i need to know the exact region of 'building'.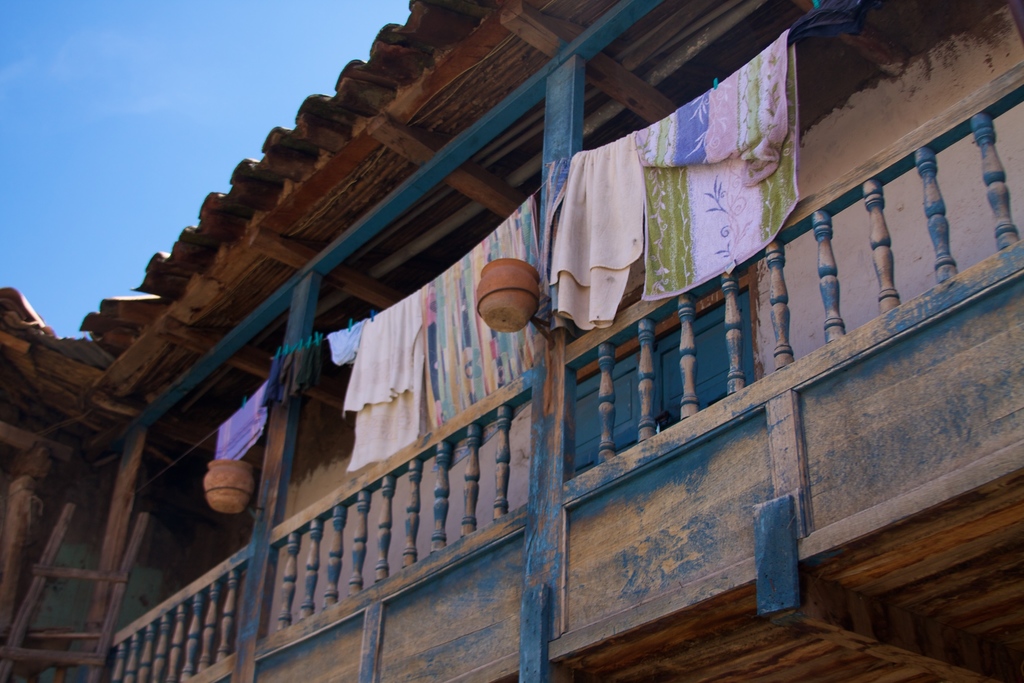
Region: l=0, t=0, r=1023, b=682.
